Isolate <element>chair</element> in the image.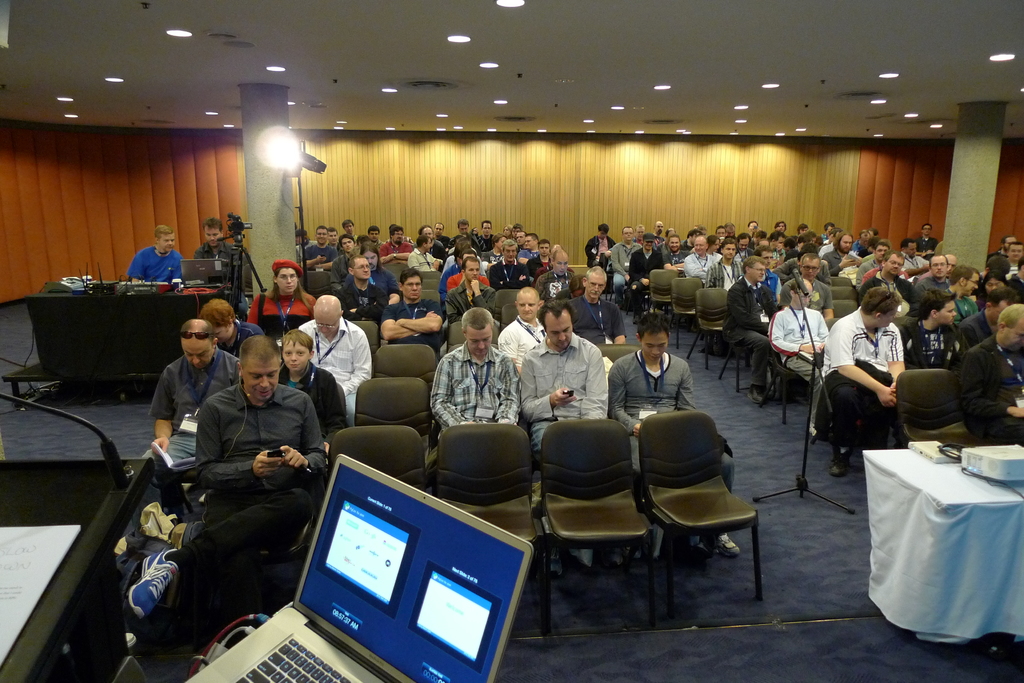
Isolated region: [left=368, top=342, right=434, bottom=389].
